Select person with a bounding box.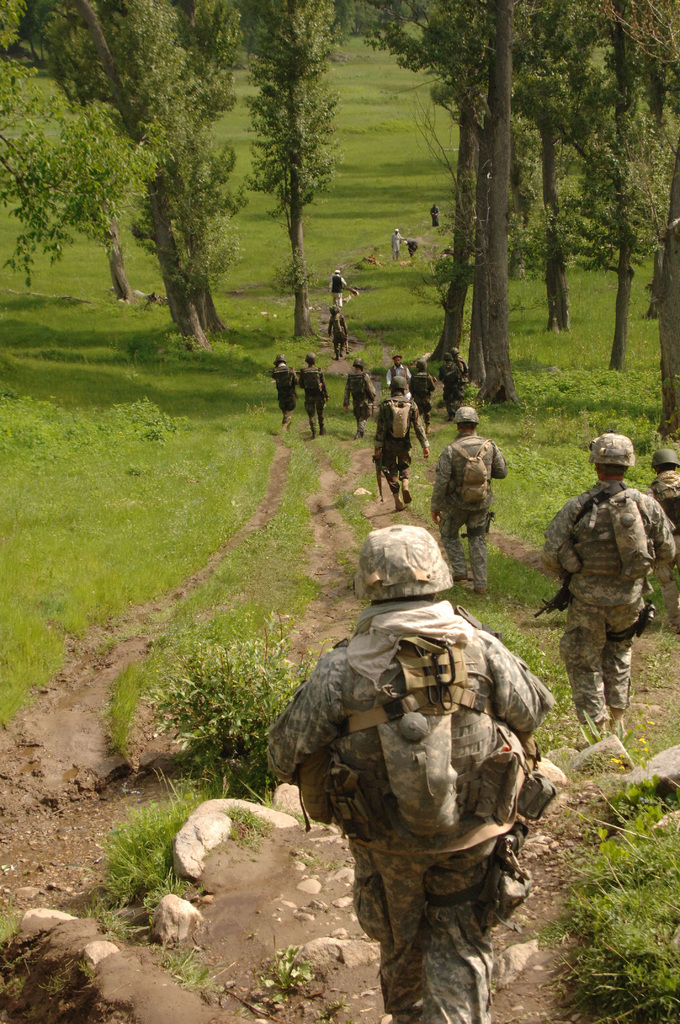
box=[435, 348, 472, 409].
